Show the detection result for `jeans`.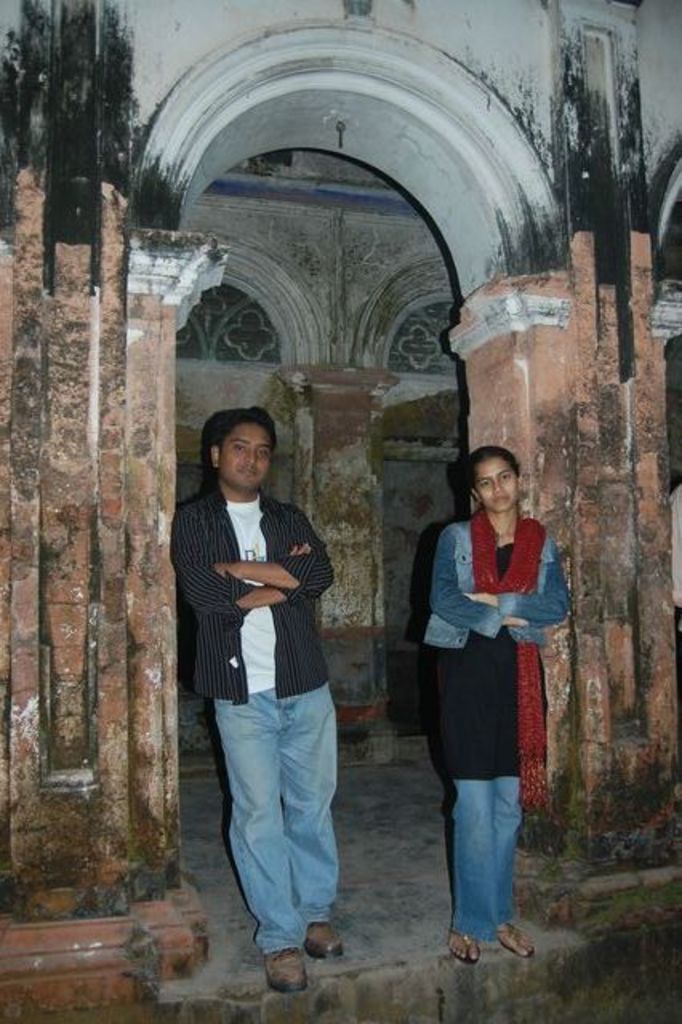
box=[453, 773, 522, 942].
